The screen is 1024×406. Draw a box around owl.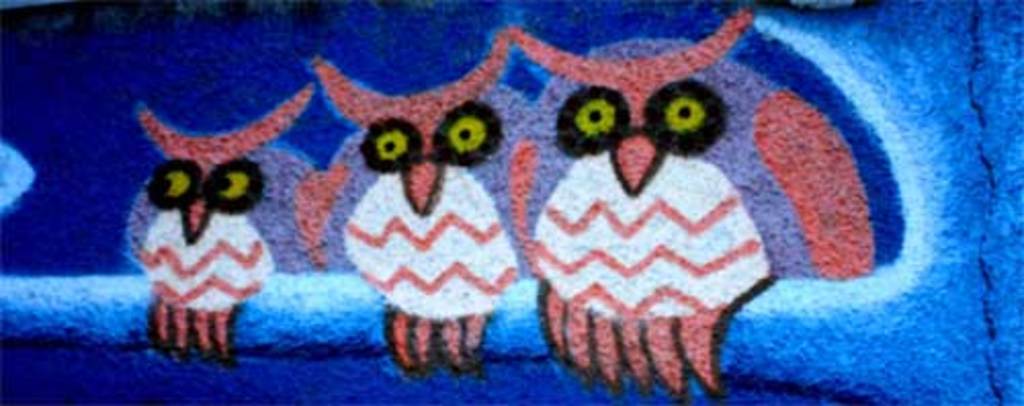
(left=137, top=82, right=319, bottom=367).
